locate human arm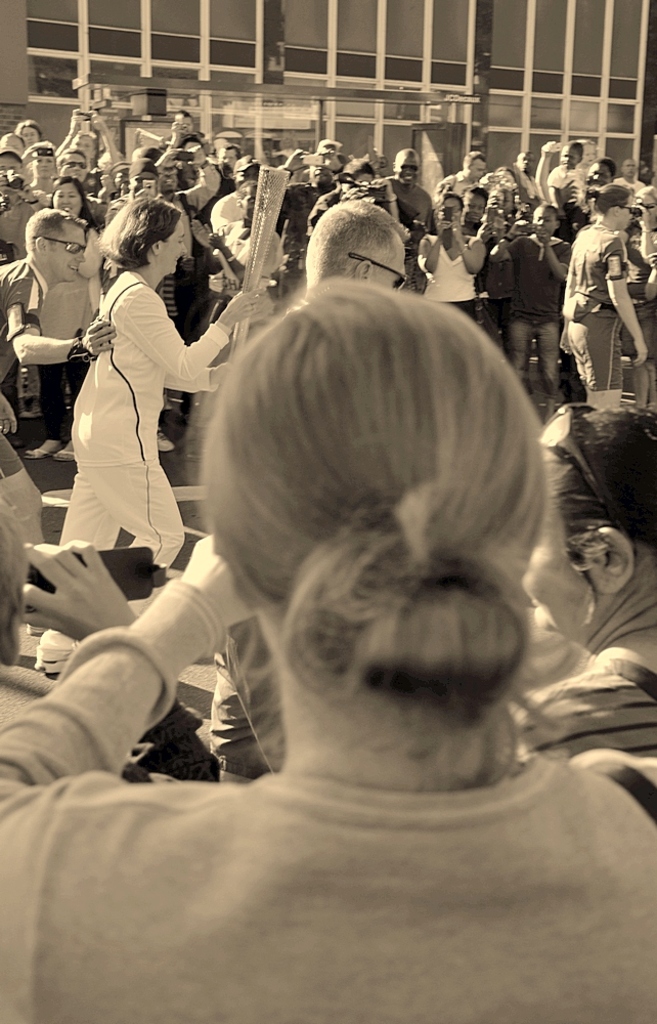
x1=29, y1=510, x2=152, y2=715
